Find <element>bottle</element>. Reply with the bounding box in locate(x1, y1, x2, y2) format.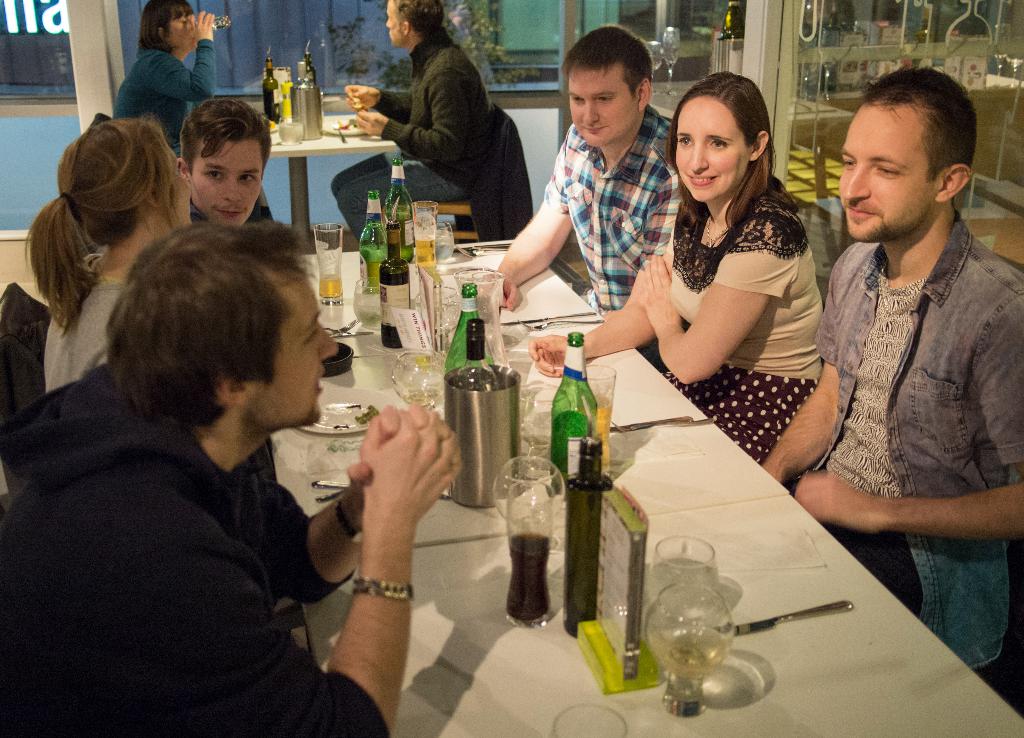
locate(377, 215, 414, 348).
